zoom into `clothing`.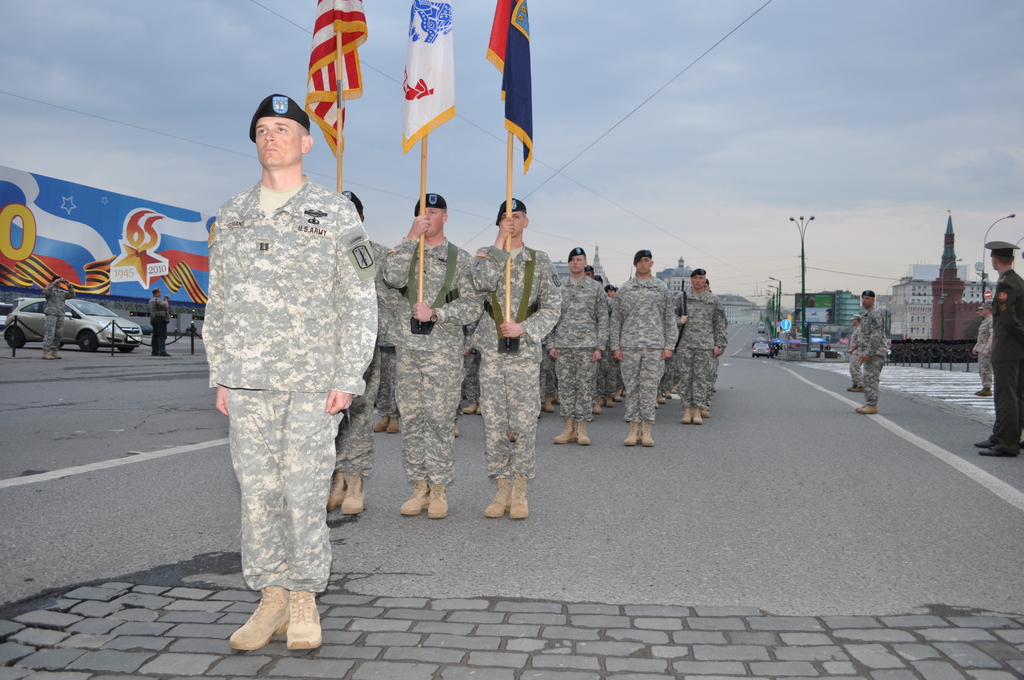
Zoom target: pyautogui.locateOnScreen(358, 231, 477, 487).
